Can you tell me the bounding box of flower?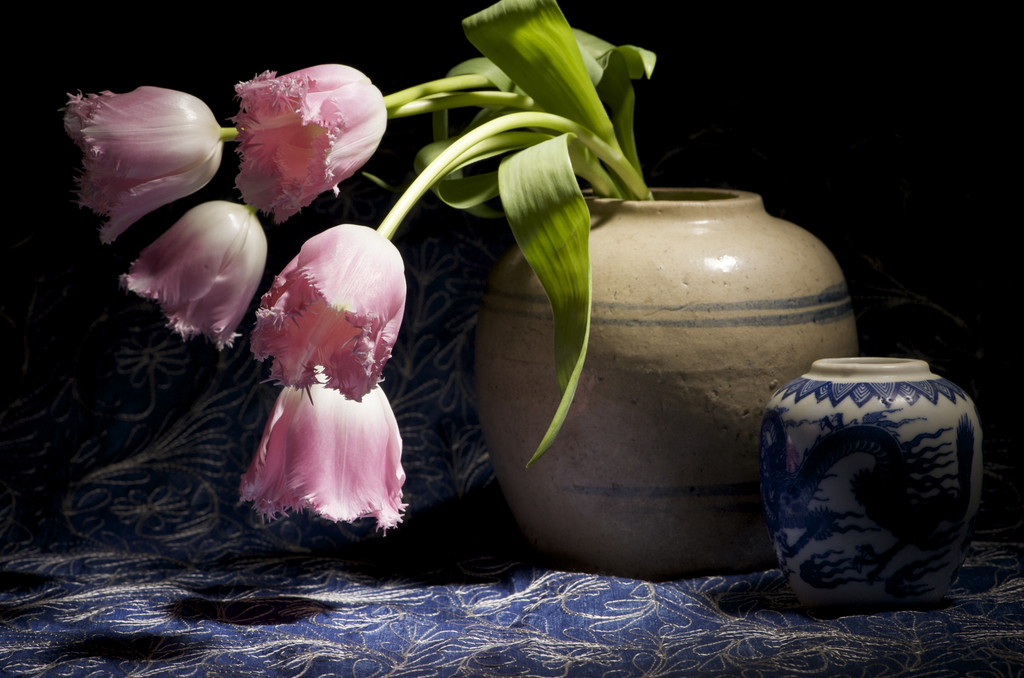
124/202/271/345.
